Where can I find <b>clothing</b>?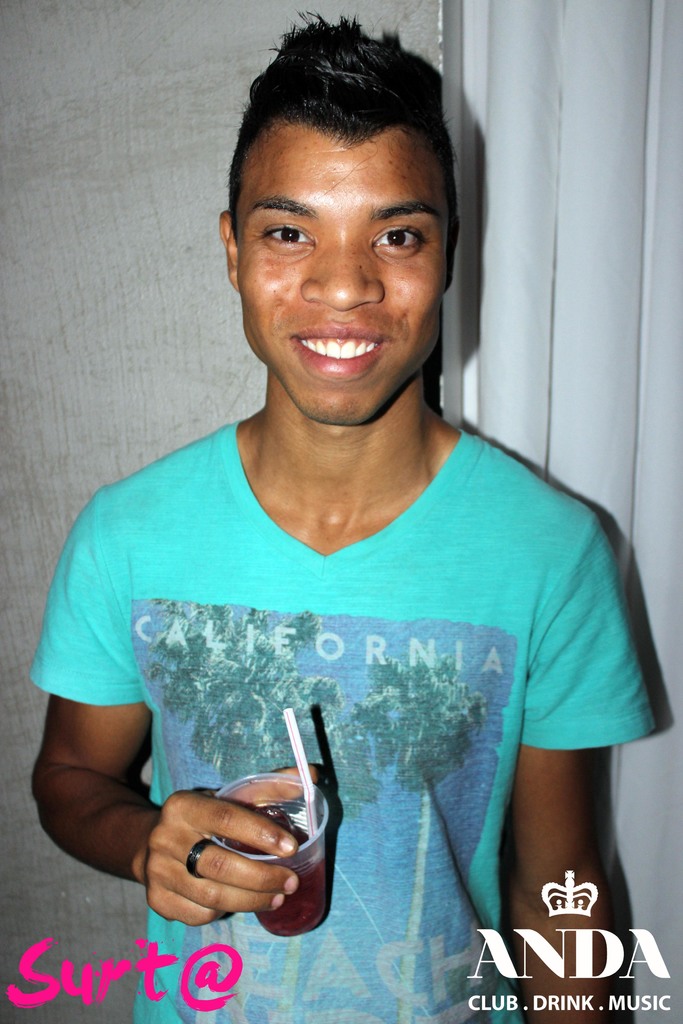
You can find it at [78,367,620,966].
